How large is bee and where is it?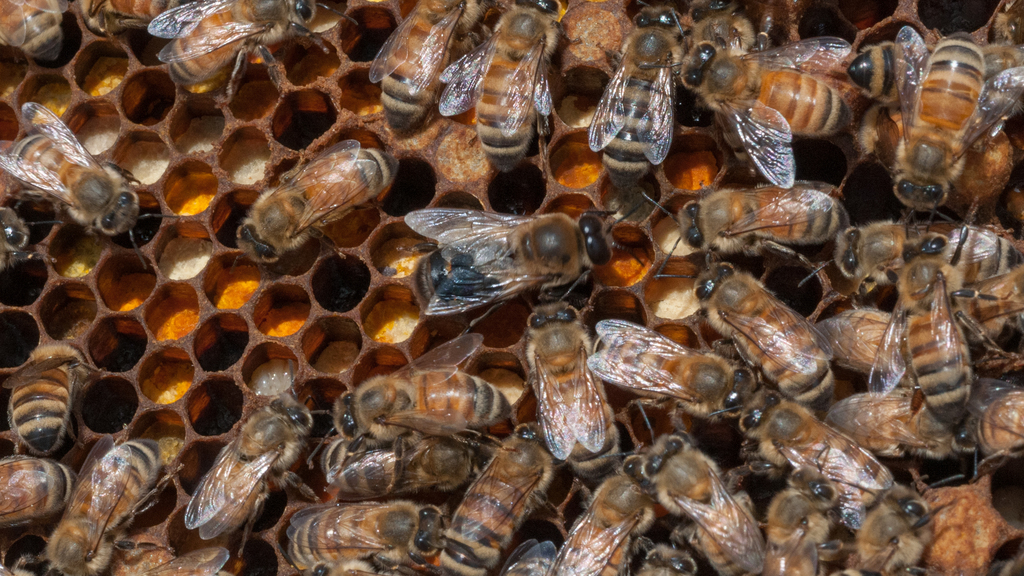
Bounding box: bbox=(549, 470, 664, 575).
